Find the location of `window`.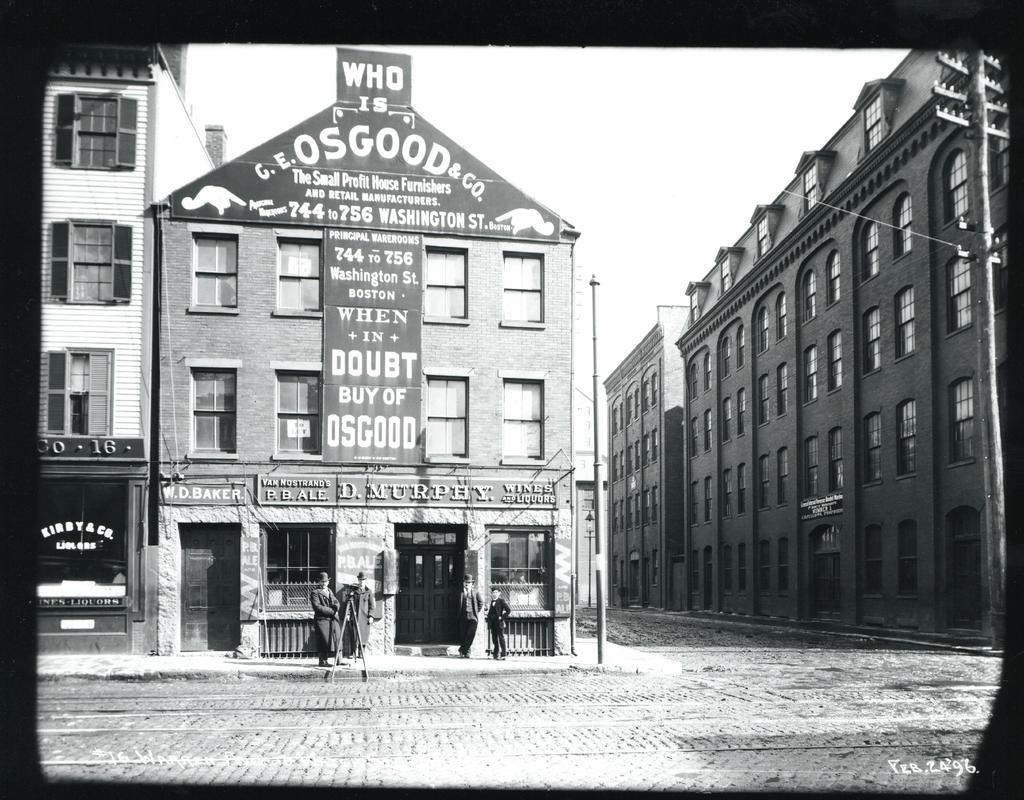
Location: <region>185, 367, 234, 458</region>.
